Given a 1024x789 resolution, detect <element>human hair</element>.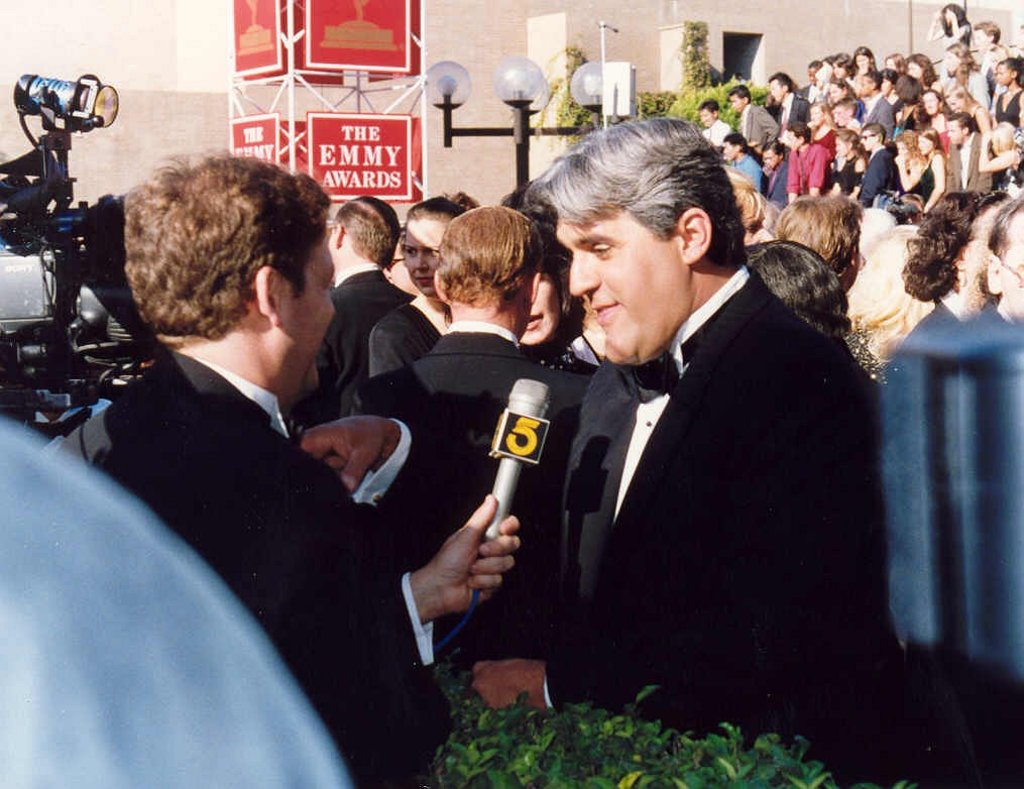
[502,179,573,273].
